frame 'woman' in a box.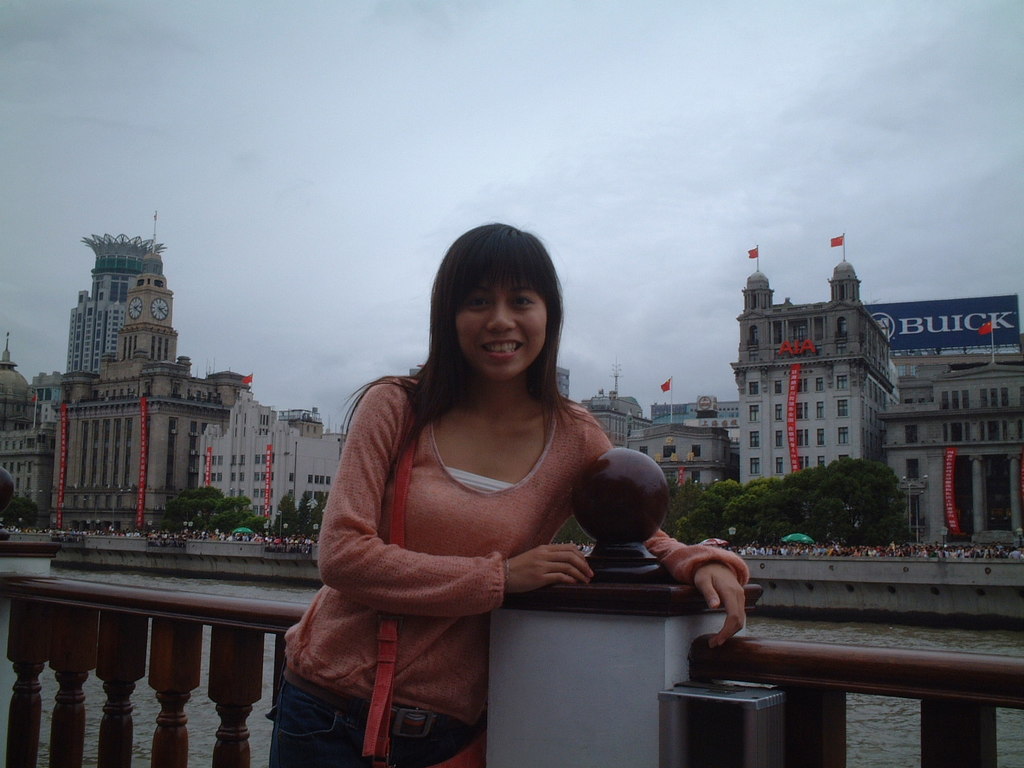
(left=258, top=216, right=756, bottom=767).
